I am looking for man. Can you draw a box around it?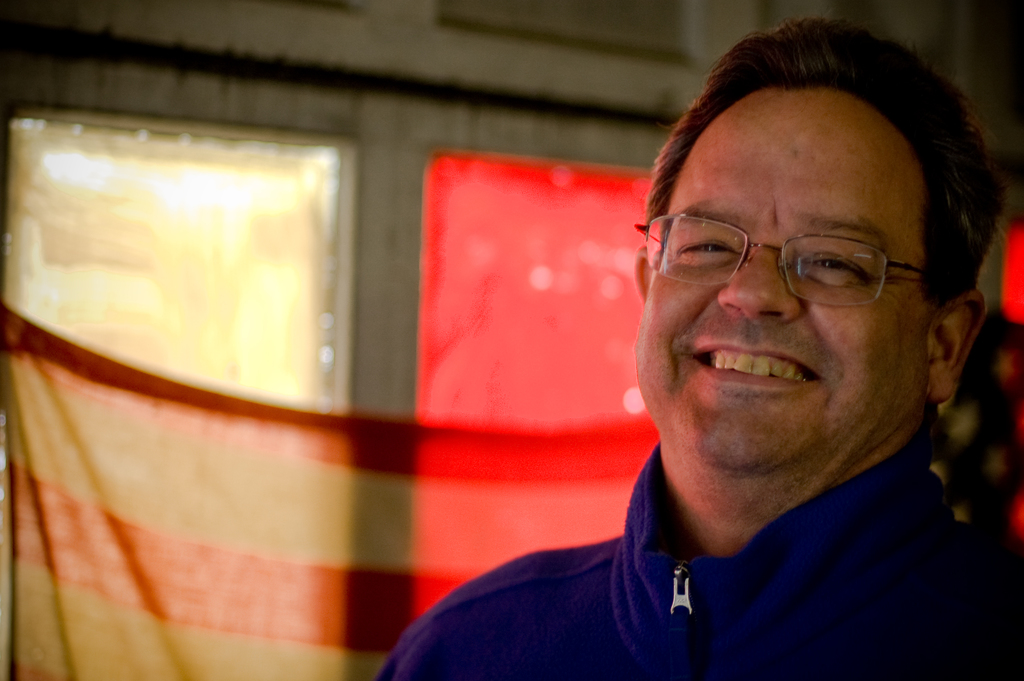
Sure, the bounding box is bbox=[399, 74, 1023, 673].
